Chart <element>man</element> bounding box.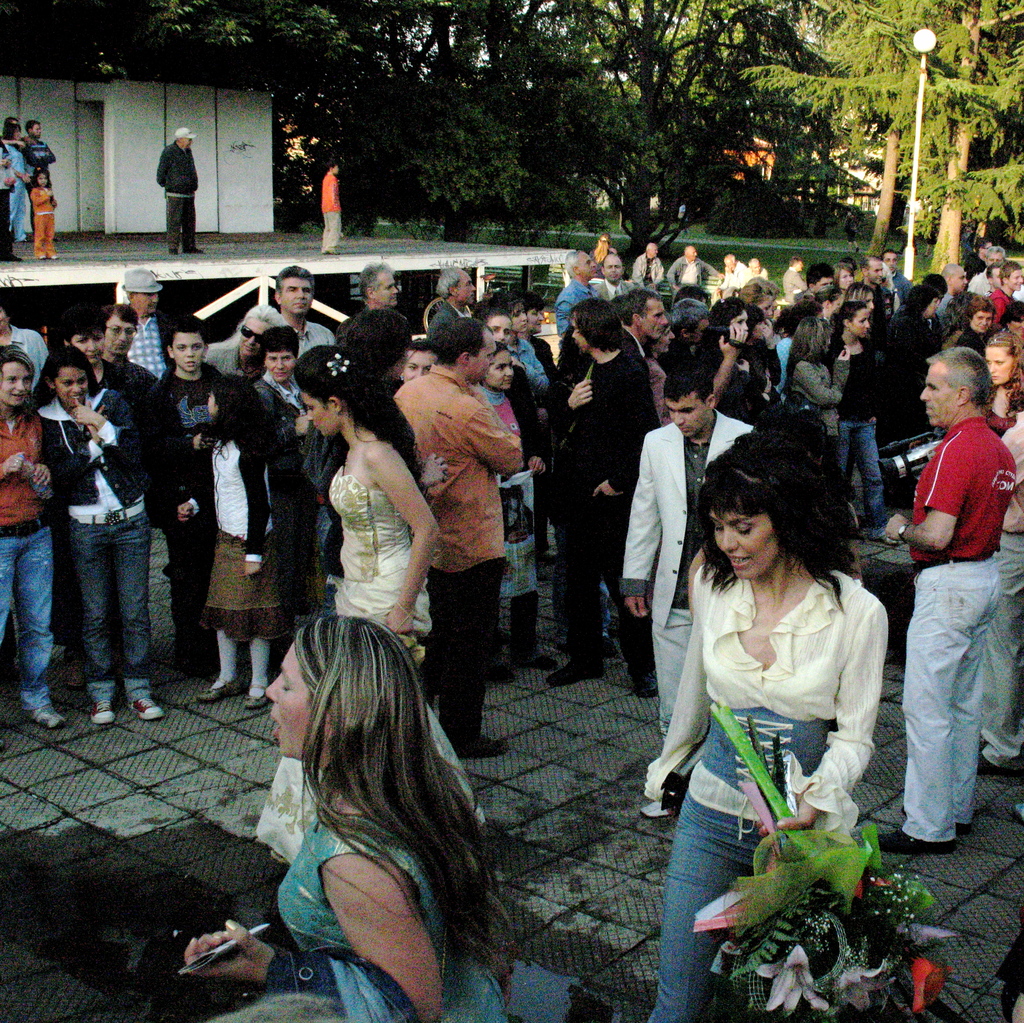
Charted: box=[432, 258, 479, 331].
